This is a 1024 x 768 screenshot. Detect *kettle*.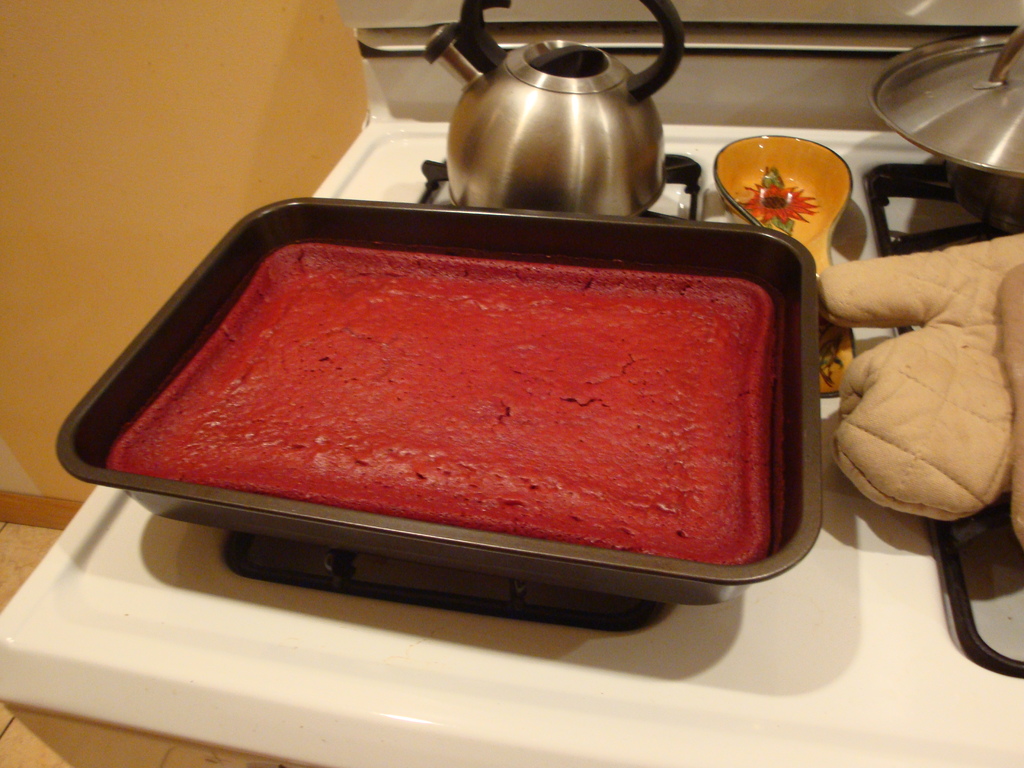
(419, 0, 693, 219).
